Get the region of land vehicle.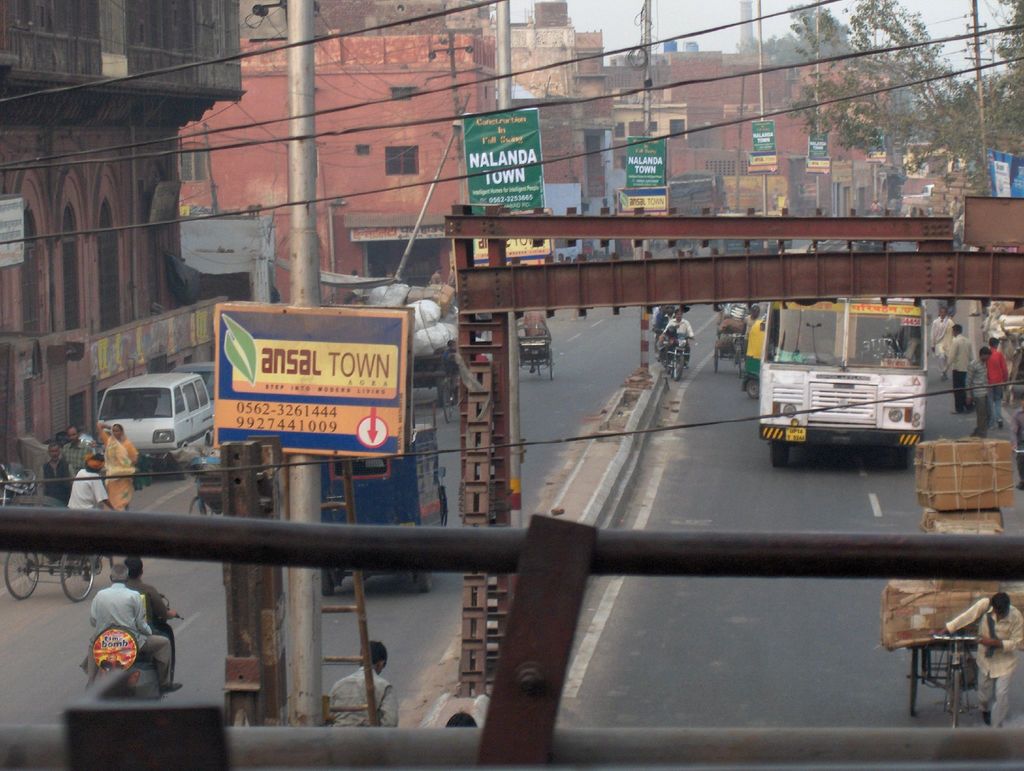
[left=769, top=239, right=794, bottom=254].
